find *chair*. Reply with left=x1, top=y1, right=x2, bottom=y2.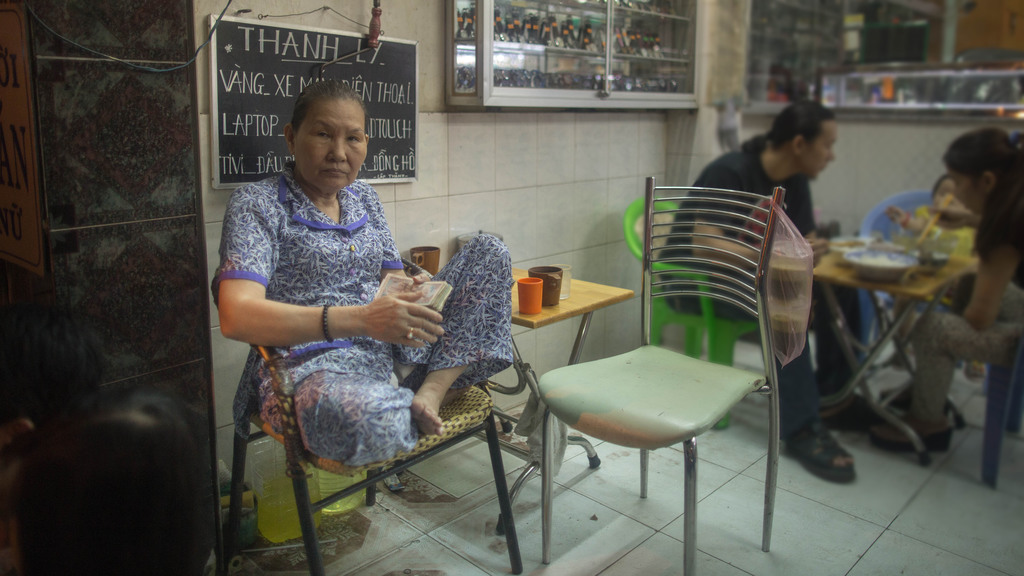
left=859, top=188, right=982, bottom=371.
